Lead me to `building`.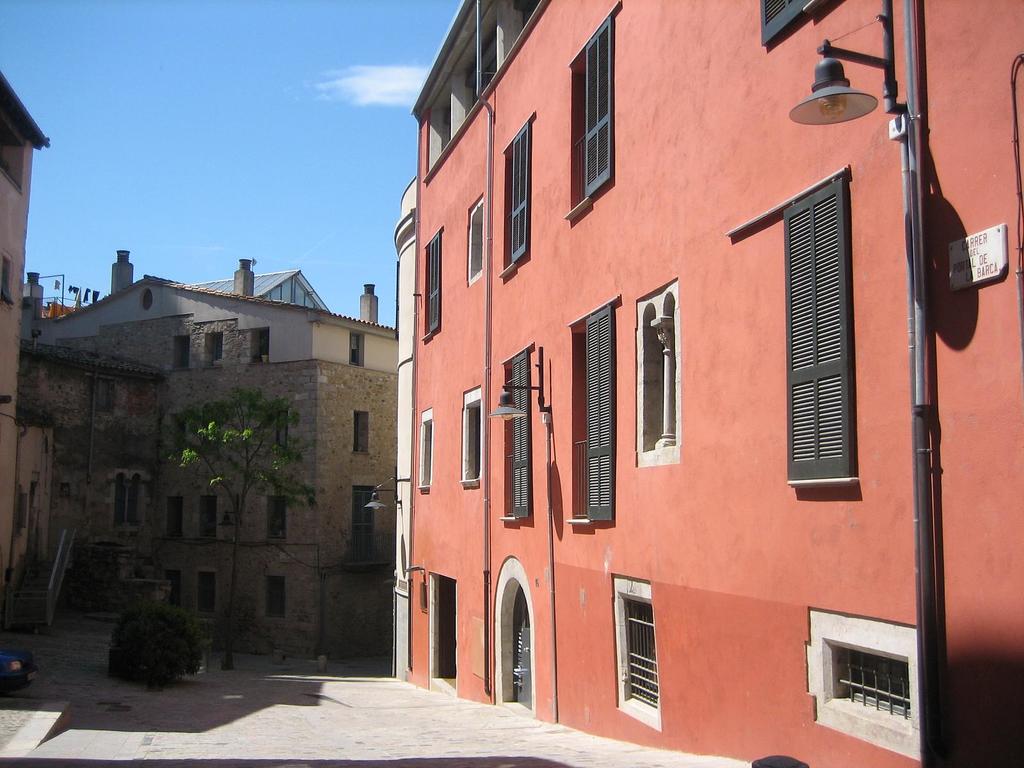
Lead to <region>0, 68, 396, 655</region>.
